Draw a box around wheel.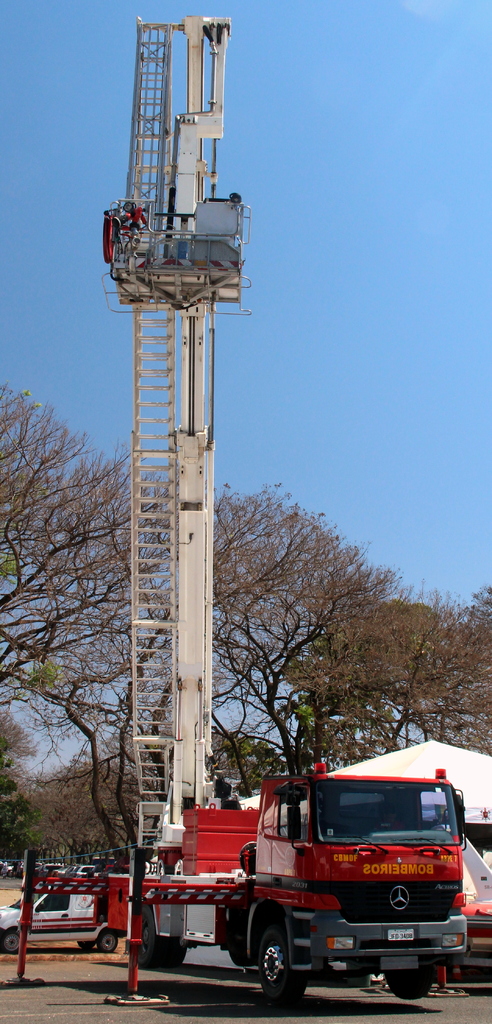
detection(96, 924, 119, 950).
